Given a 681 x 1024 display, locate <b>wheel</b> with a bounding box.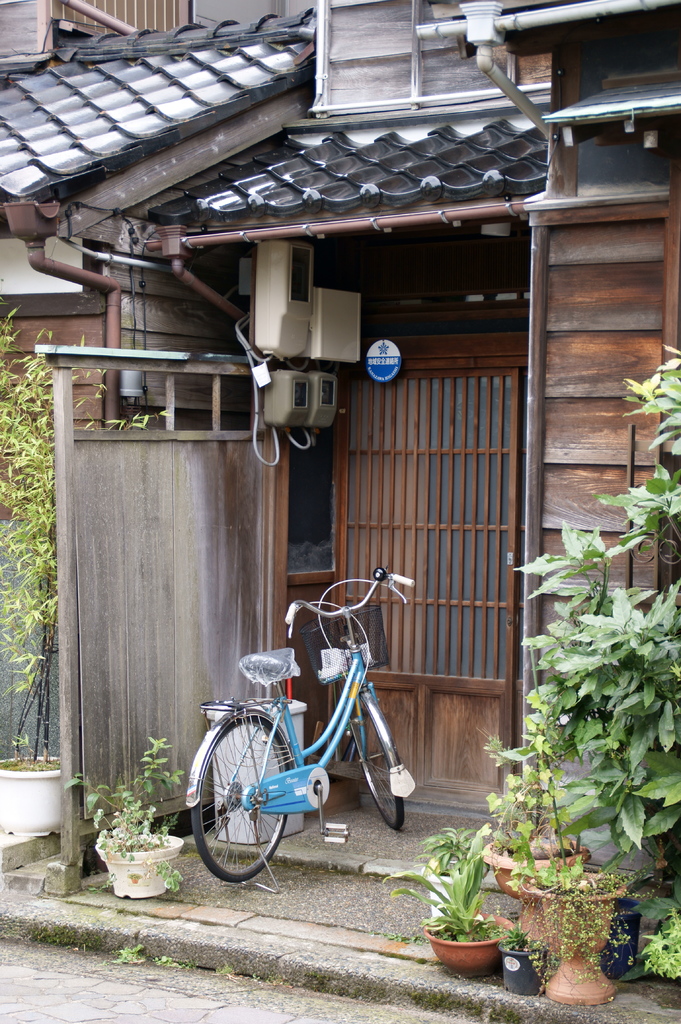
Located: bbox=[188, 722, 315, 886].
